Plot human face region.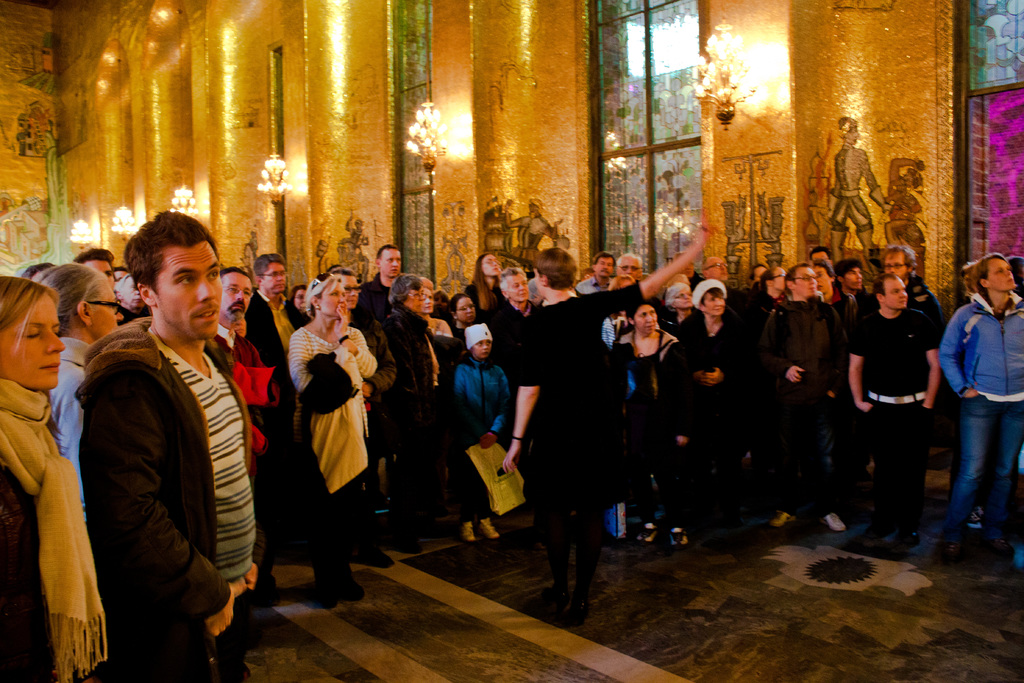
Plotted at x1=884 y1=277 x2=908 y2=308.
